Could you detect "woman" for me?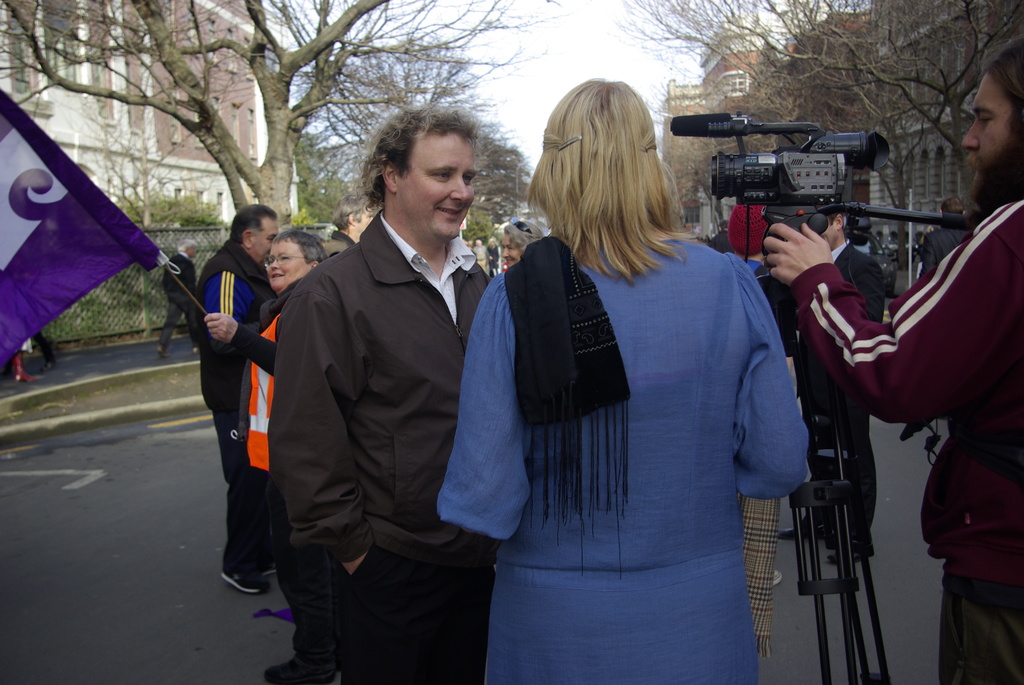
Detection result: <region>500, 210, 552, 273</region>.
